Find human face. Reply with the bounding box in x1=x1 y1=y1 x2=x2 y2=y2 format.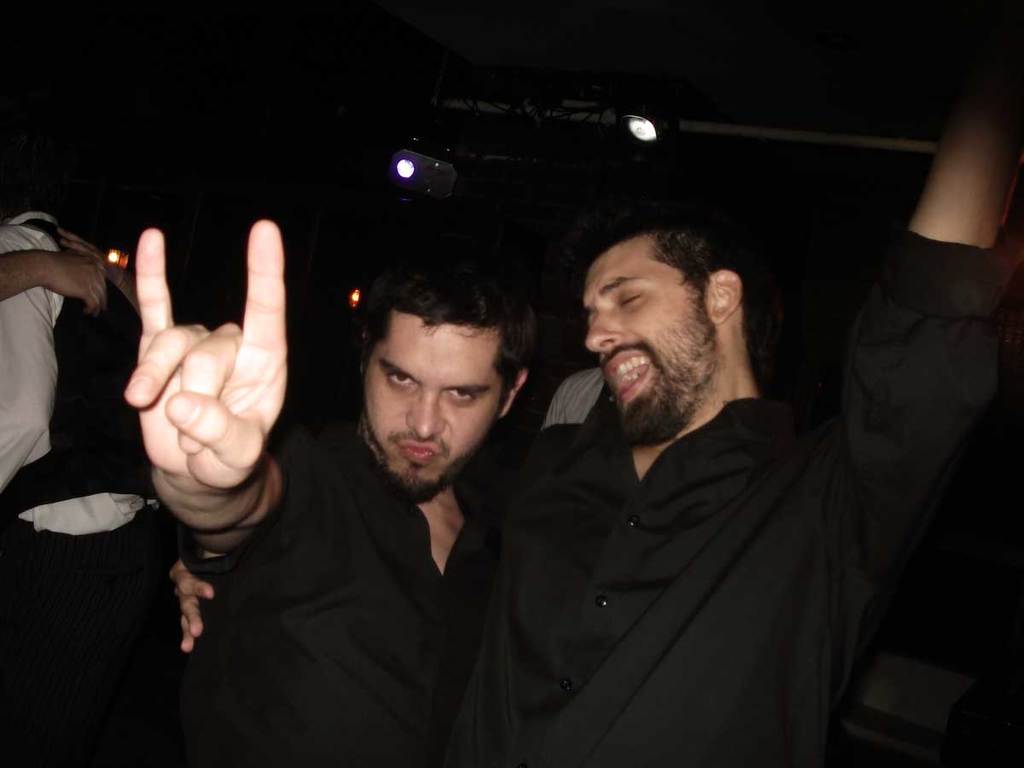
x1=581 y1=231 x2=717 y2=441.
